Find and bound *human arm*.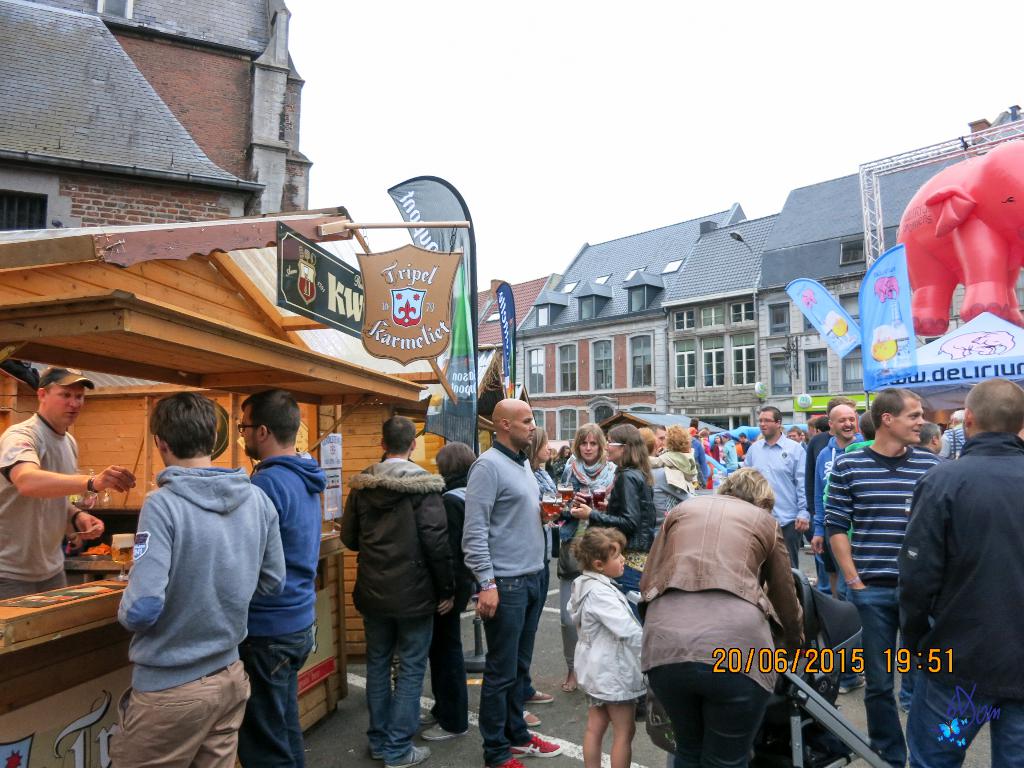
Bound: 337,483,362,552.
